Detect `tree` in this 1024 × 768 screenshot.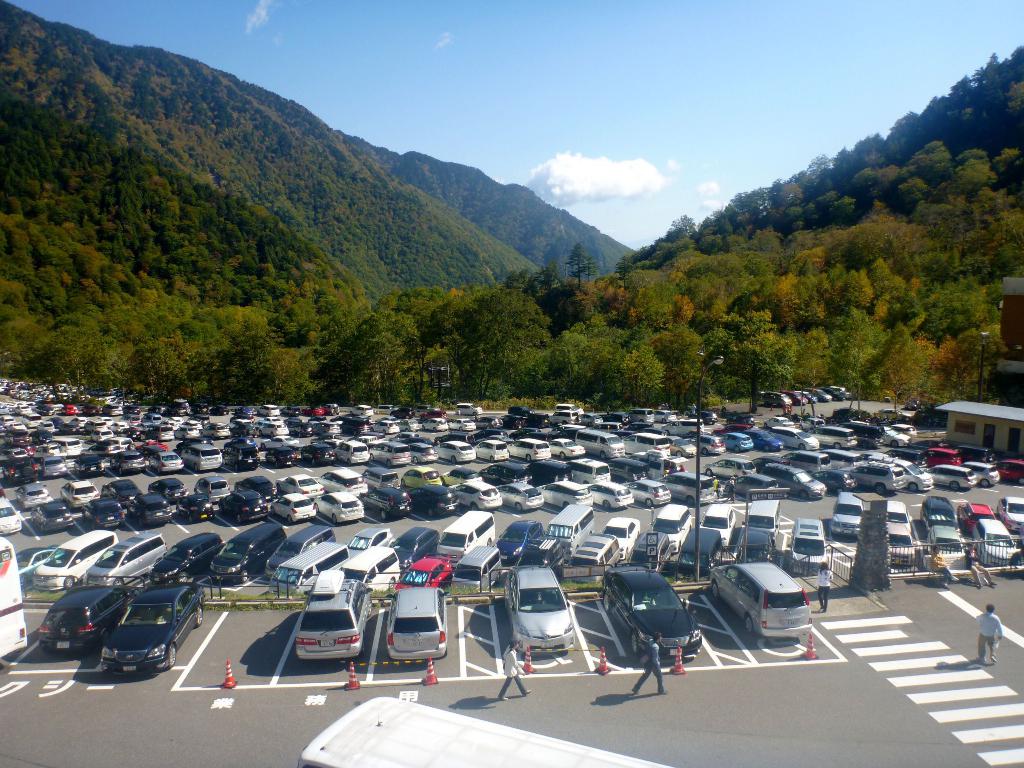
Detection: Rect(666, 256, 753, 306).
